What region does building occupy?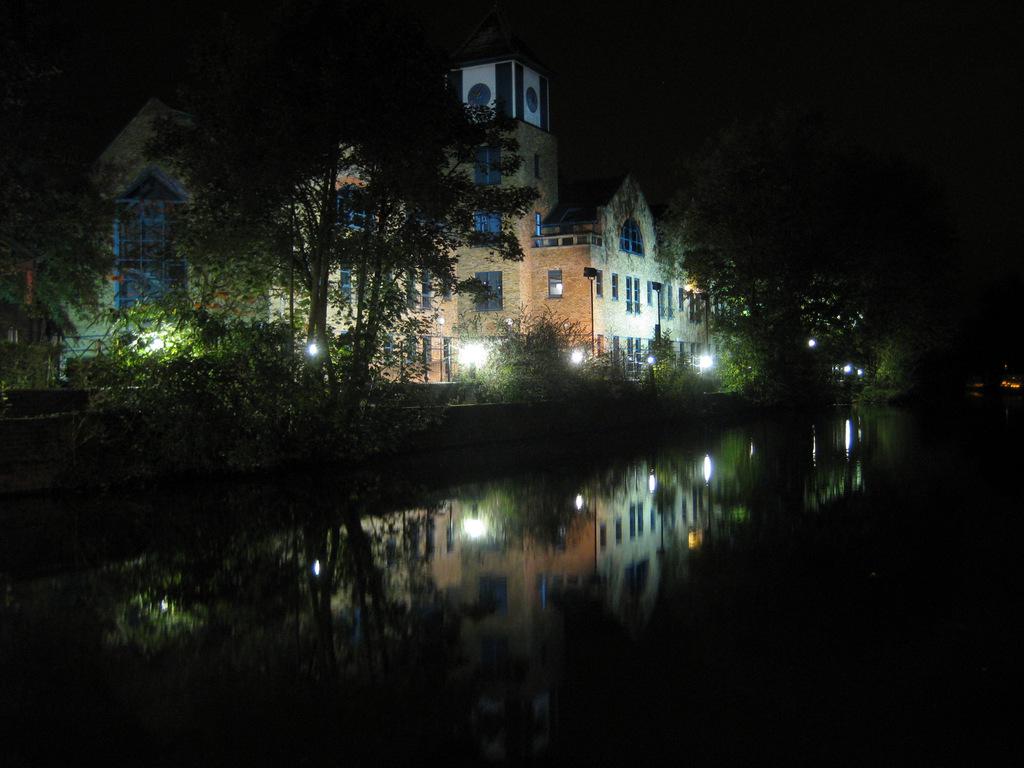
{"left": 0, "top": 20, "right": 751, "bottom": 384}.
